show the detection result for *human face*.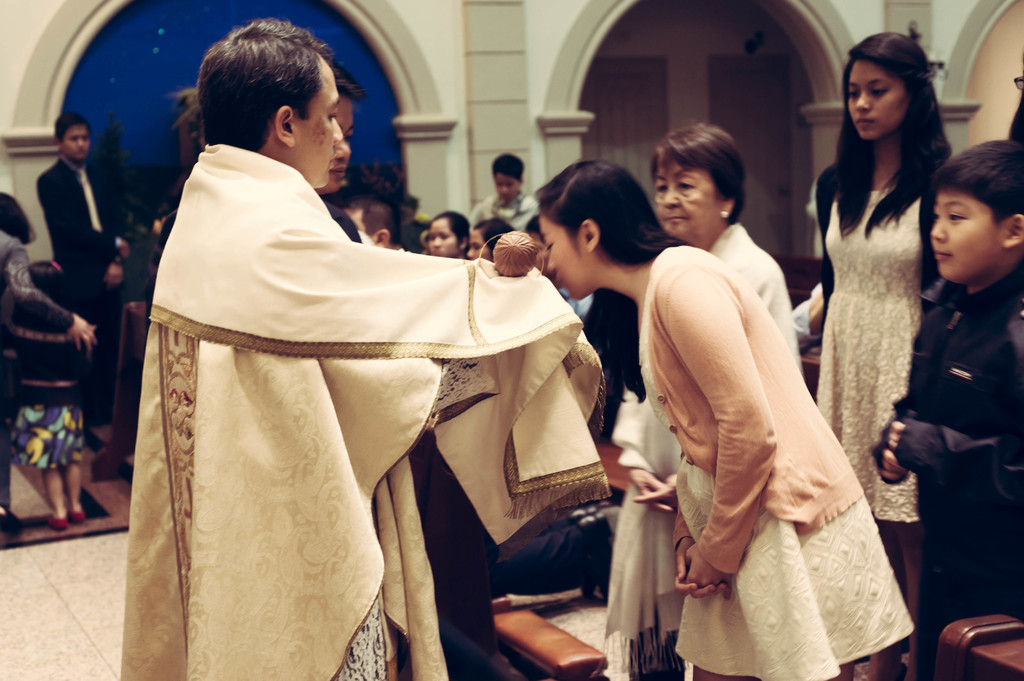
(x1=278, y1=52, x2=342, y2=188).
